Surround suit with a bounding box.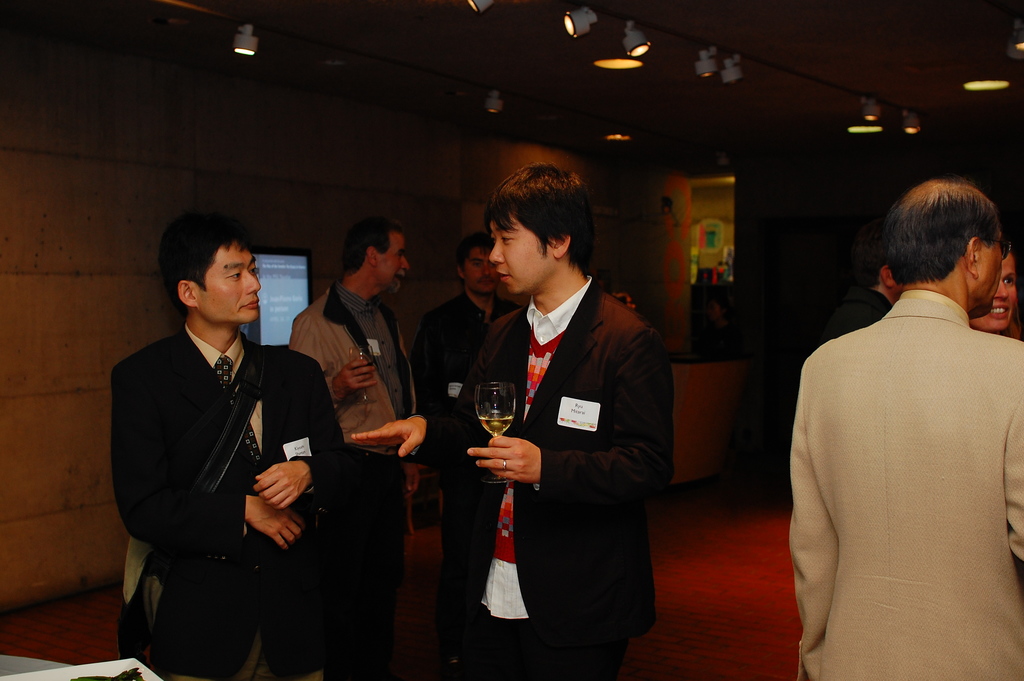
region(420, 284, 526, 680).
